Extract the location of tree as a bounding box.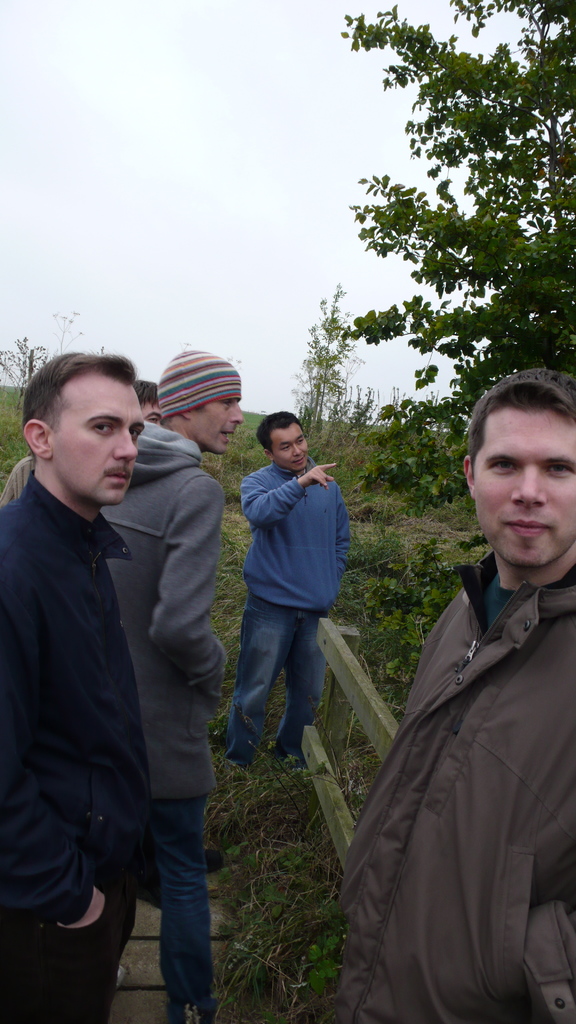
region(46, 301, 107, 356).
